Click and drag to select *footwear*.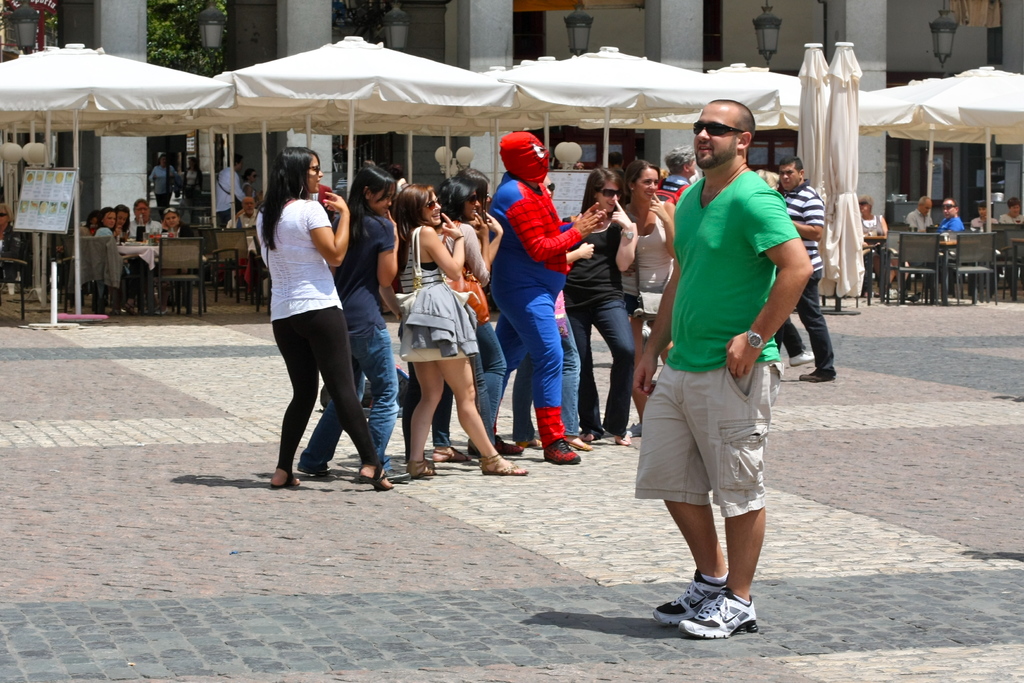
Selection: <box>539,440,579,465</box>.
